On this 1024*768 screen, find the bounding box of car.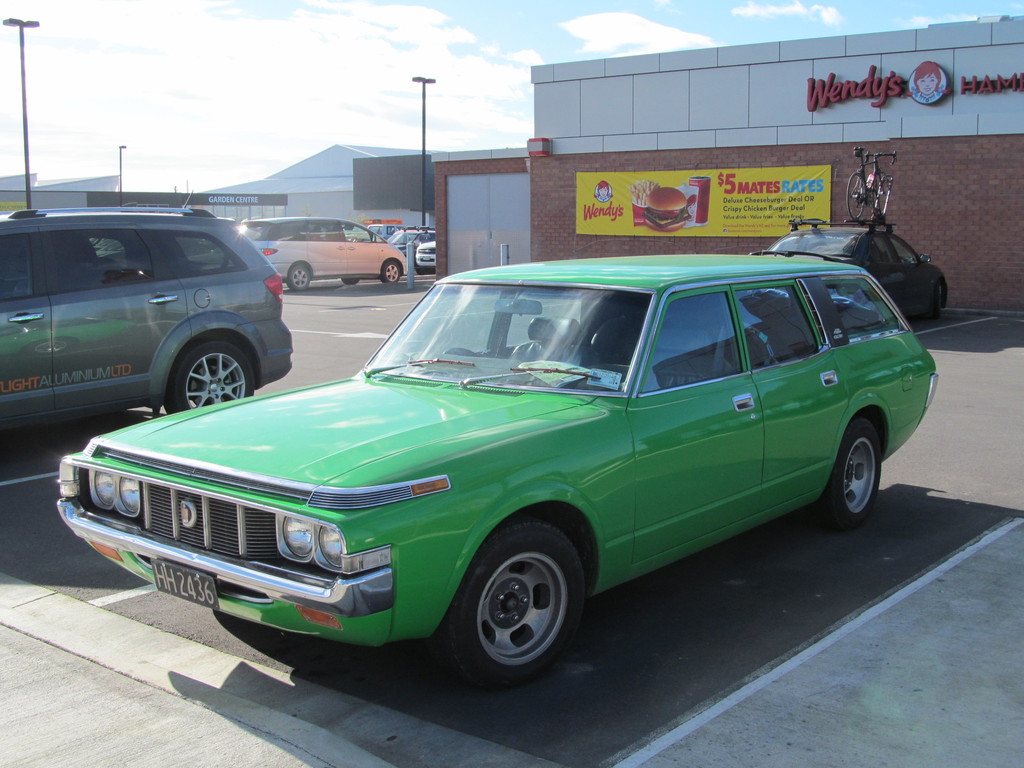
Bounding box: 59 250 937 688.
